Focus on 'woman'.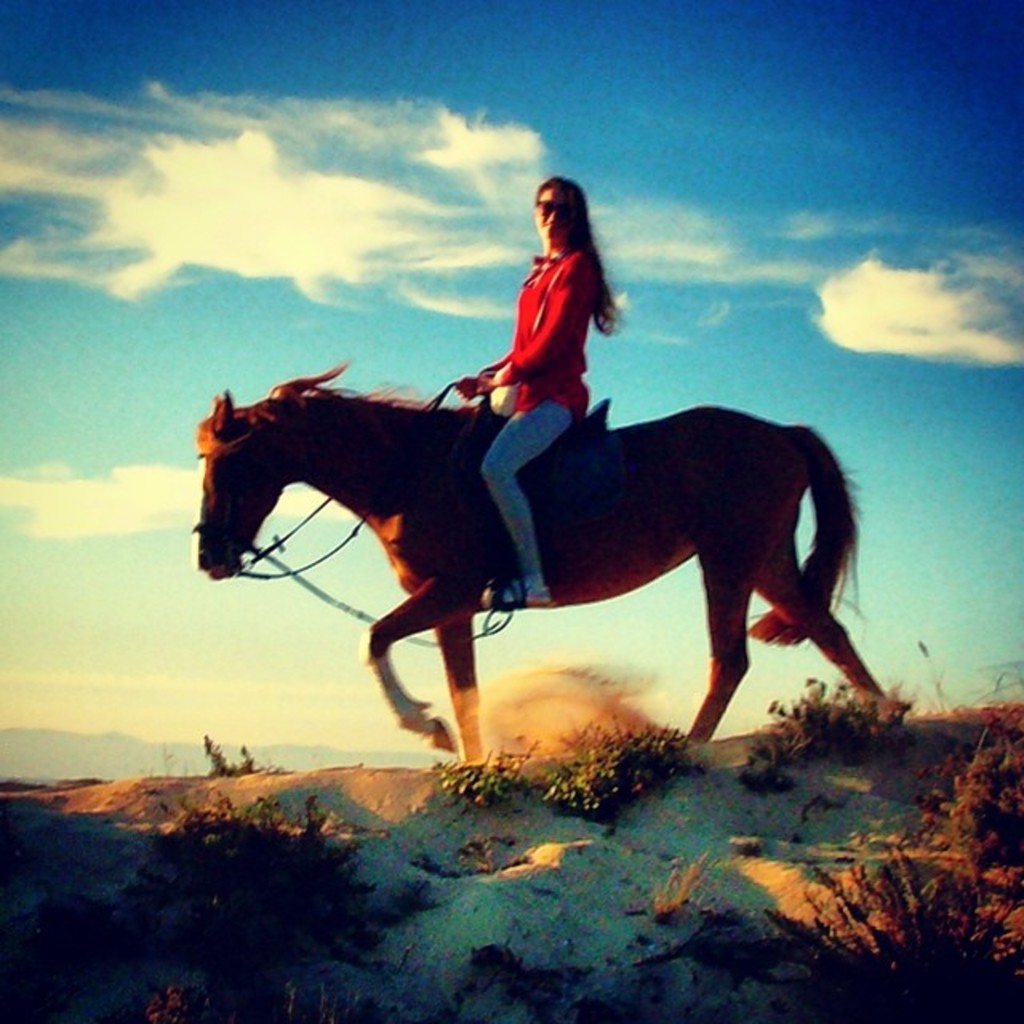
Focused at left=434, top=166, right=682, bottom=558.
